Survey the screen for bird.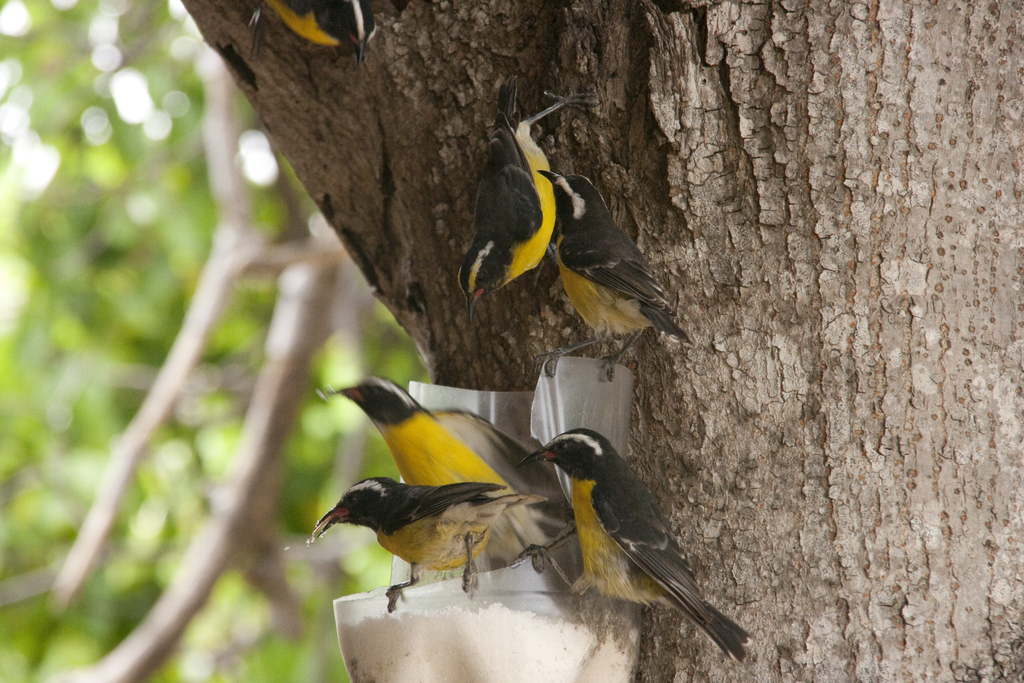
Survey found: rect(245, 0, 409, 68).
